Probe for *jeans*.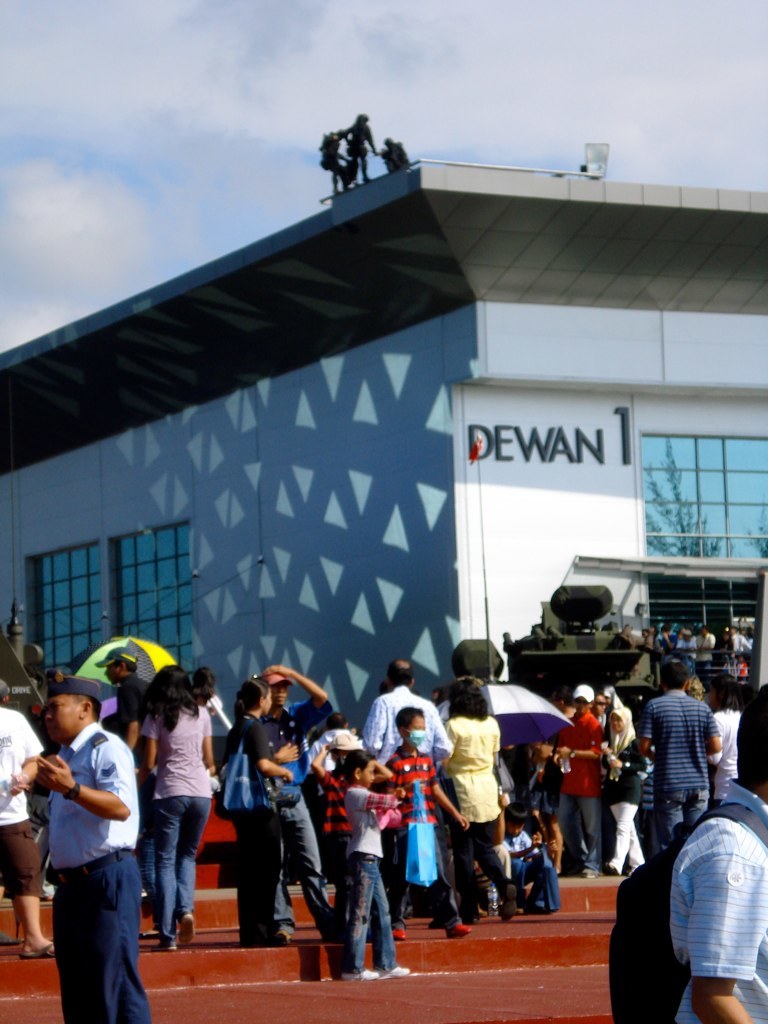
Probe result: [x1=278, y1=787, x2=321, y2=941].
